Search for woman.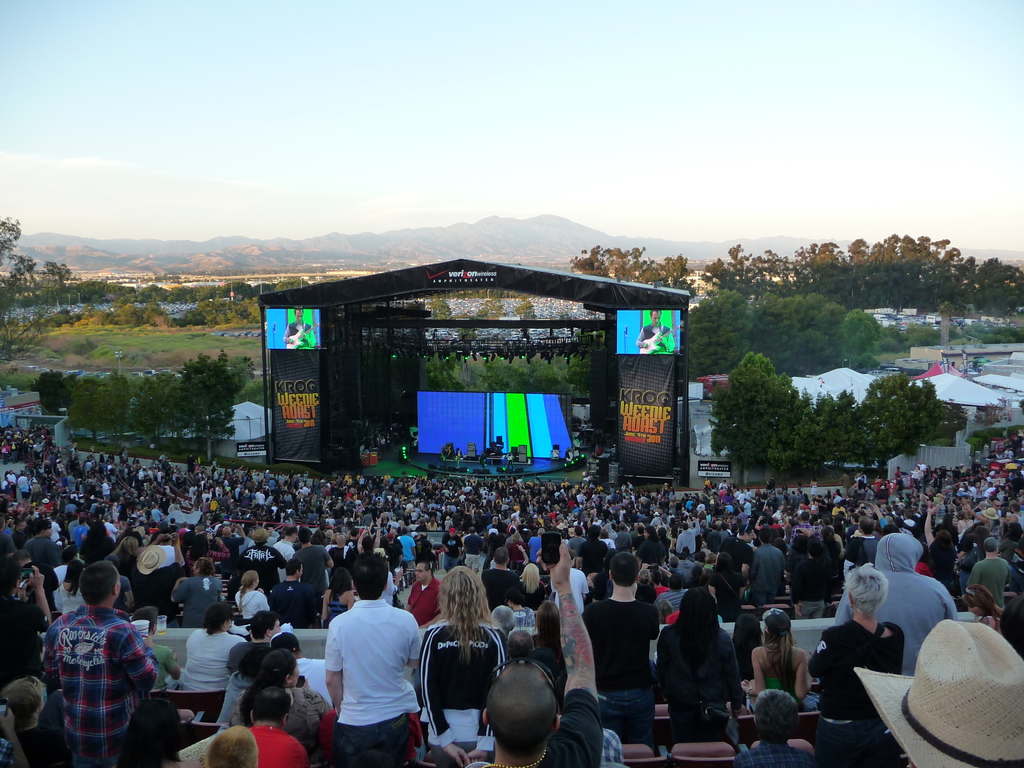
Found at box=[964, 584, 1010, 636].
